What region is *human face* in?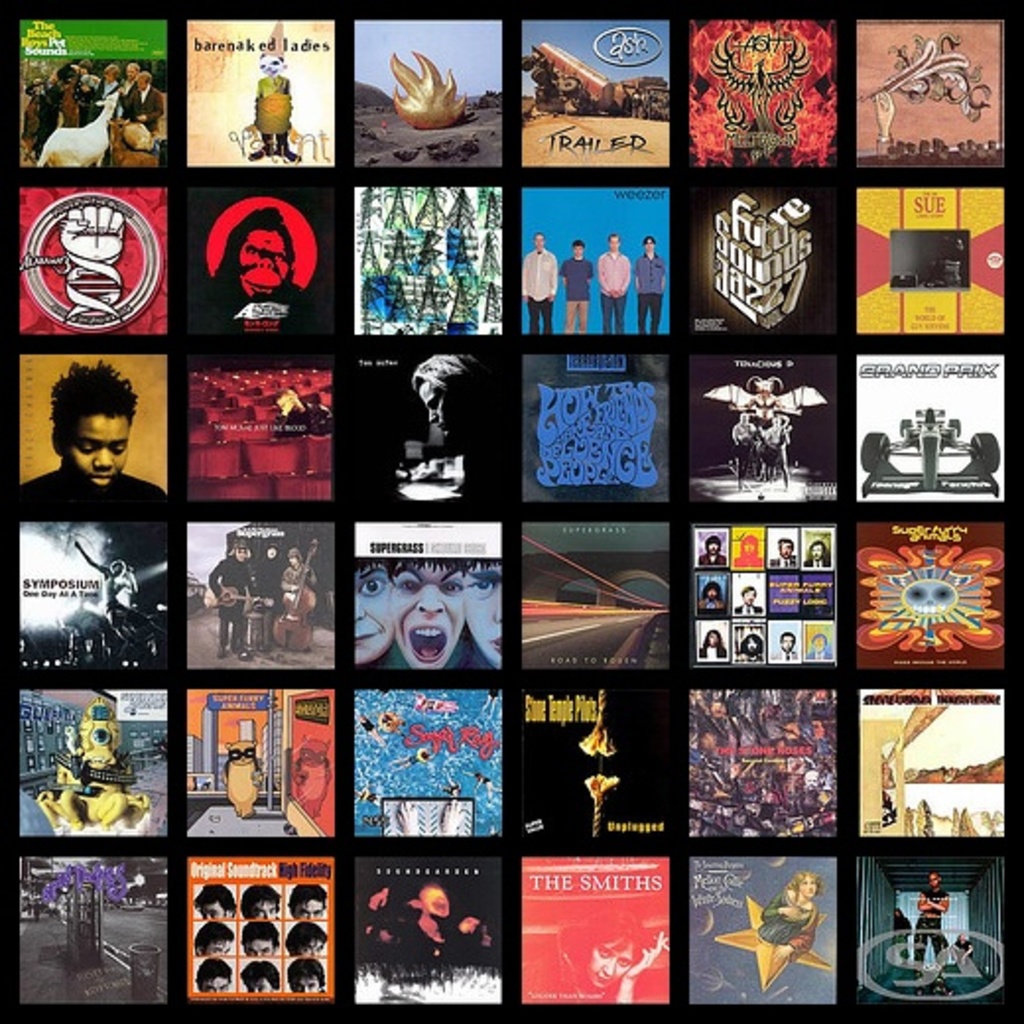
{"x1": 274, "y1": 390, "x2": 301, "y2": 412}.
